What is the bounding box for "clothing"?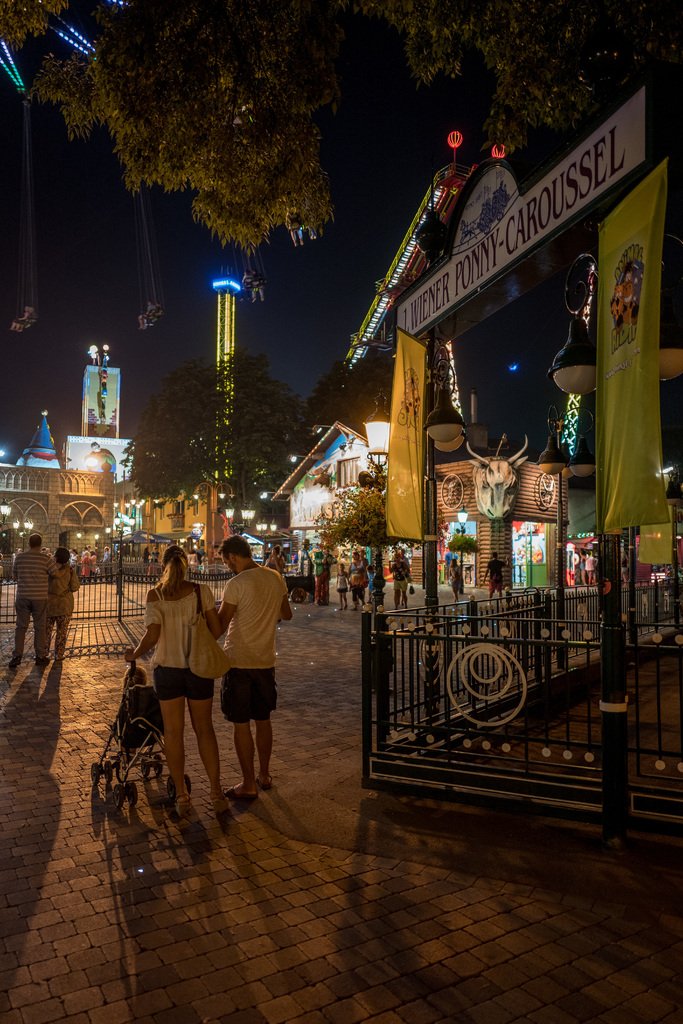
box=[621, 561, 629, 572].
